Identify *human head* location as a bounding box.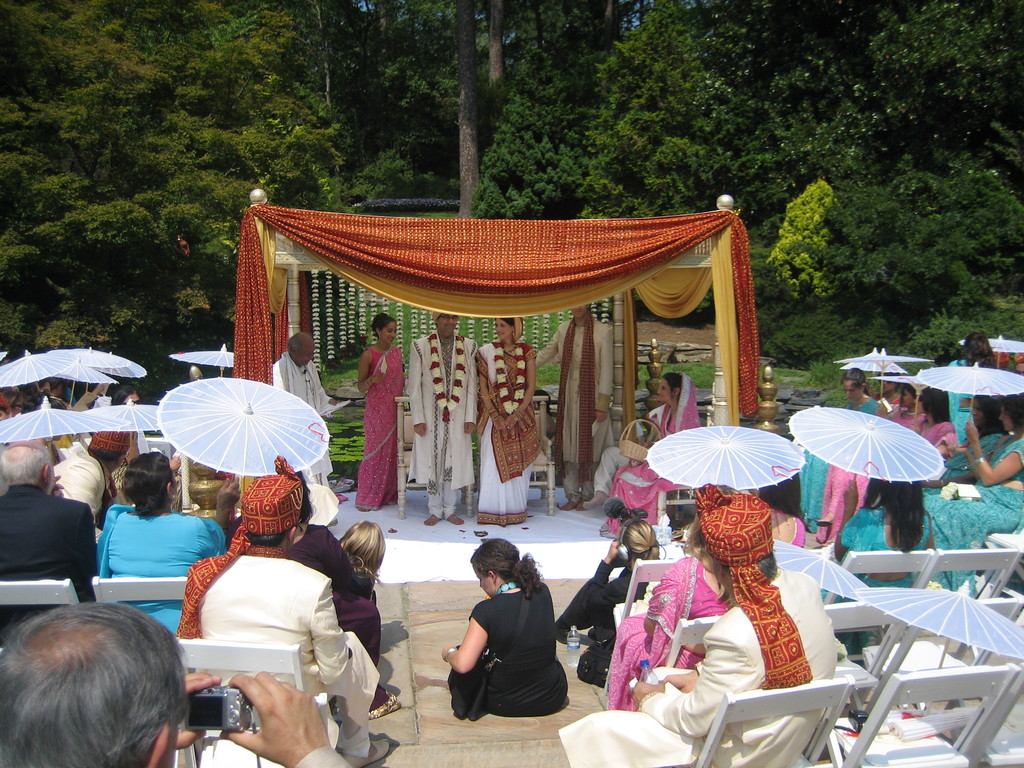
<bbox>659, 373, 686, 403</bbox>.
